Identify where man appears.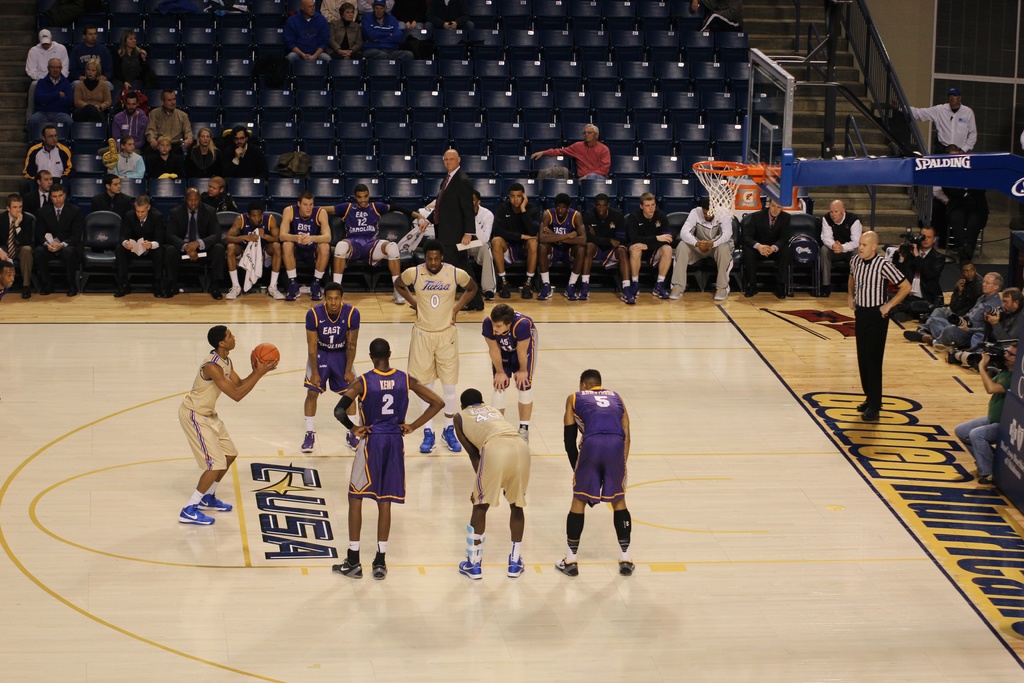
Appears at left=175, top=317, right=275, bottom=530.
